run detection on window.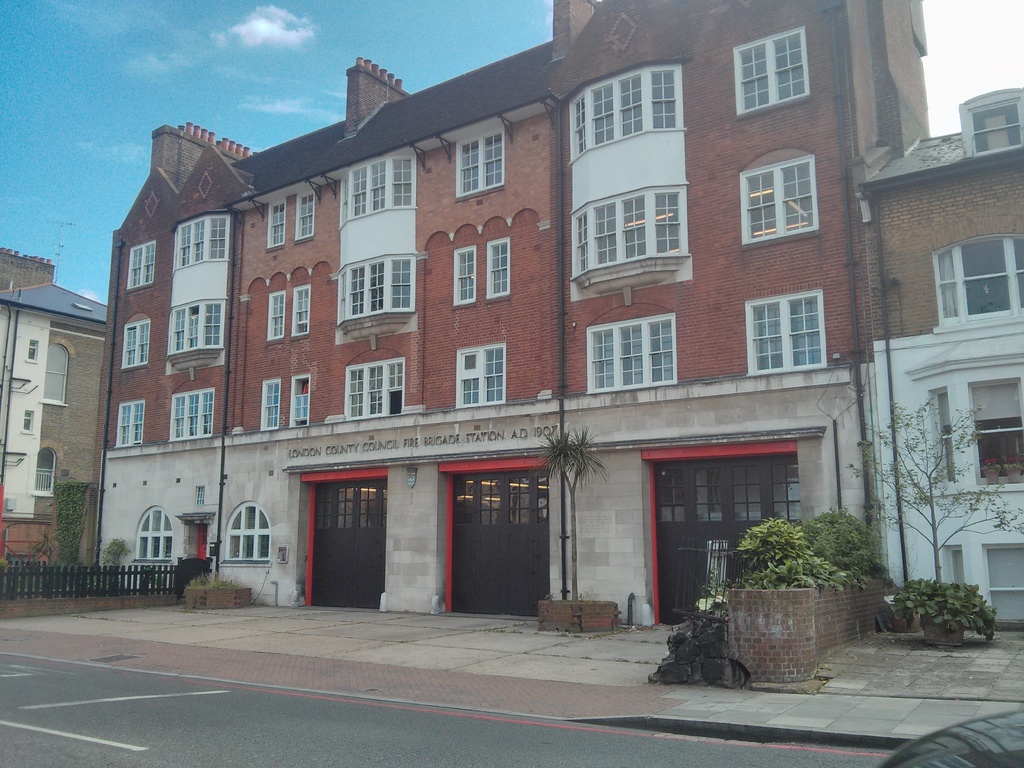
Result: bbox(456, 129, 508, 204).
